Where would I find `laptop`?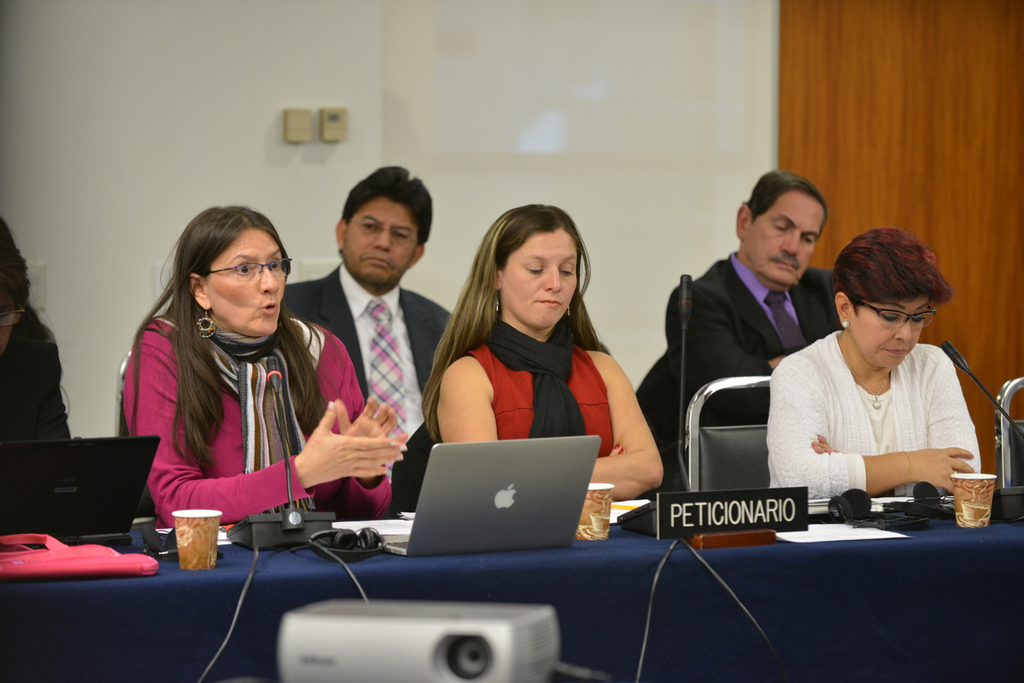
At x1=0, y1=437, x2=162, y2=544.
